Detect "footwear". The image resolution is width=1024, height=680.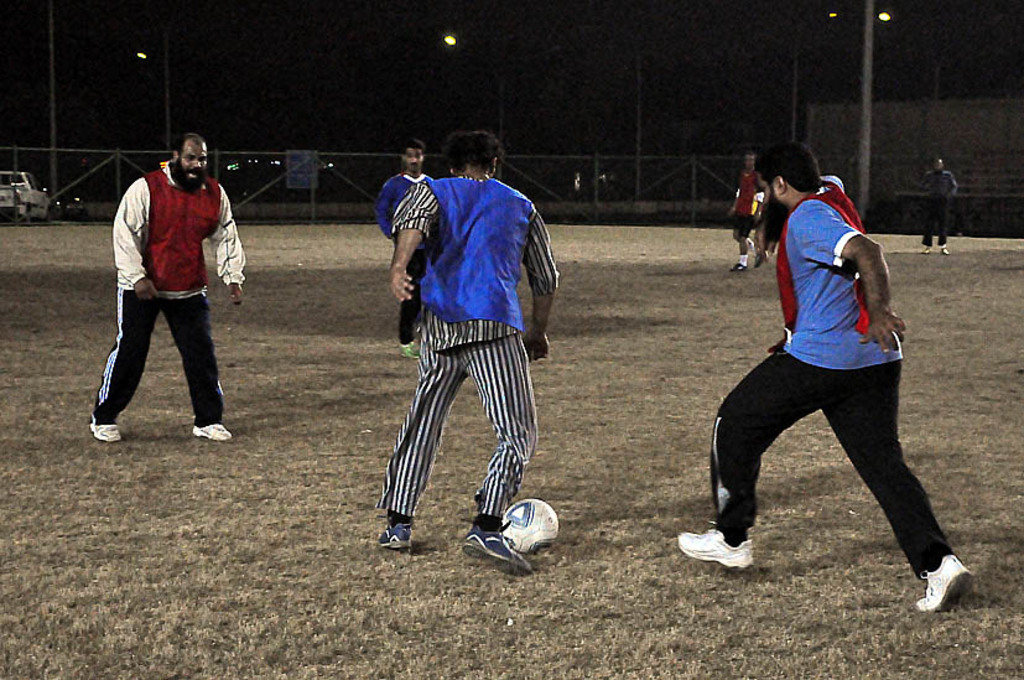
select_region(940, 245, 951, 258).
